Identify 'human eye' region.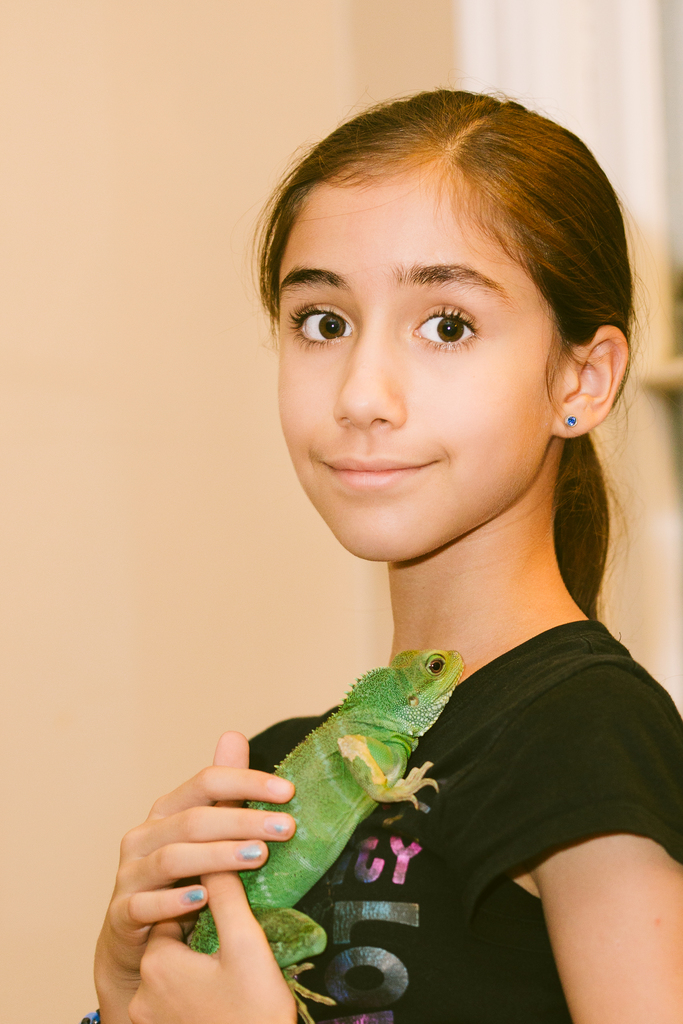
Region: bbox=[291, 277, 366, 353].
